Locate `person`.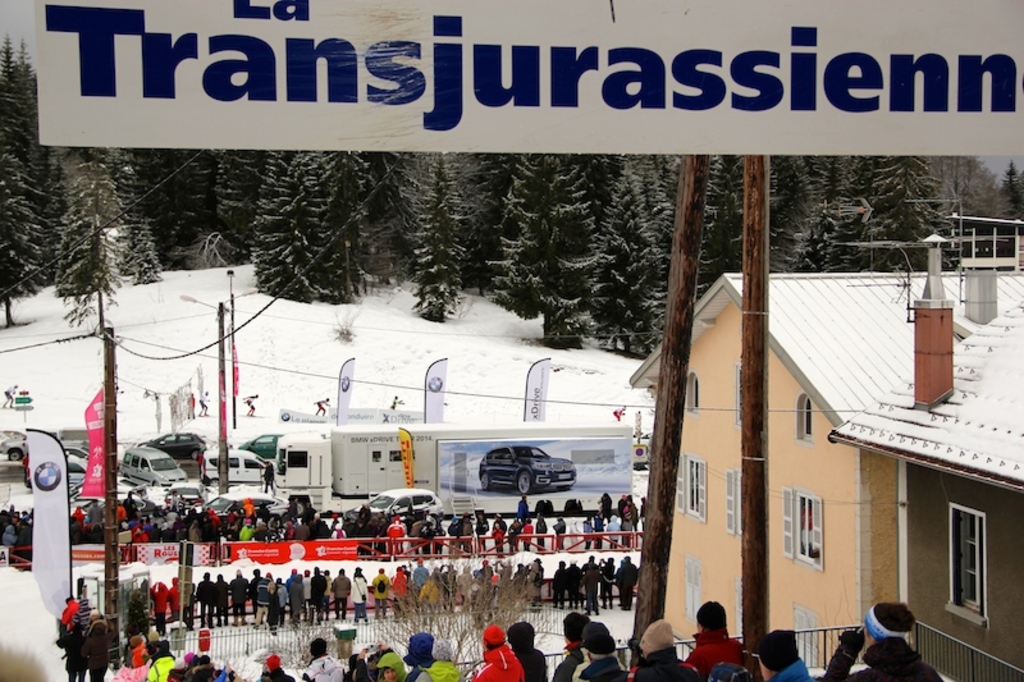
Bounding box: bbox(699, 596, 753, 679).
